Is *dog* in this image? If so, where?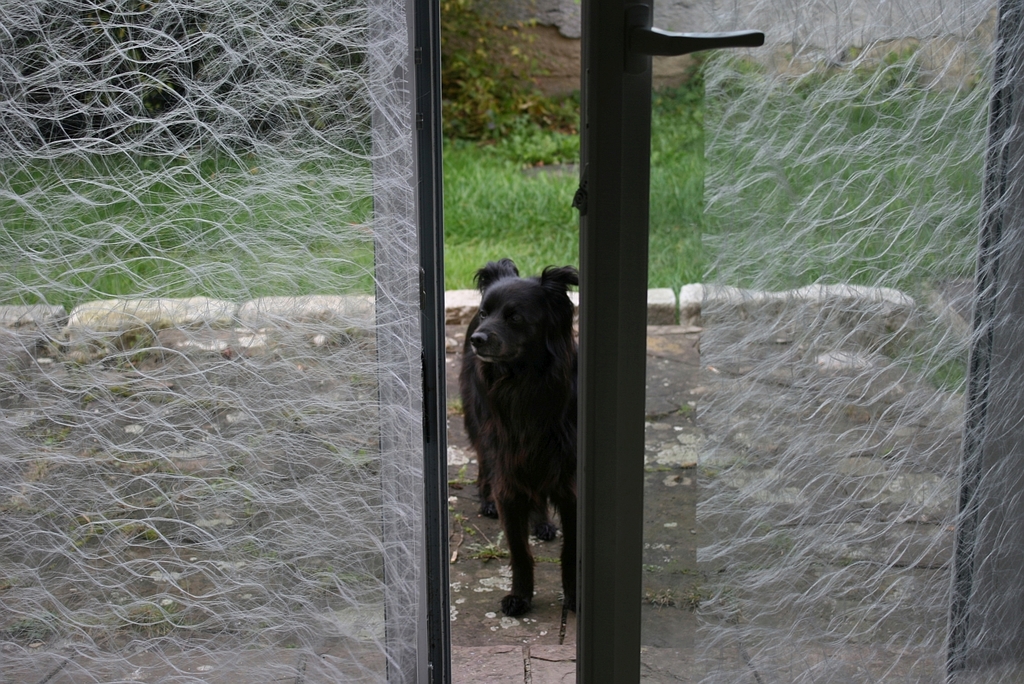
Yes, at {"x1": 456, "y1": 257, "x2": 580, "y2": 621}.
